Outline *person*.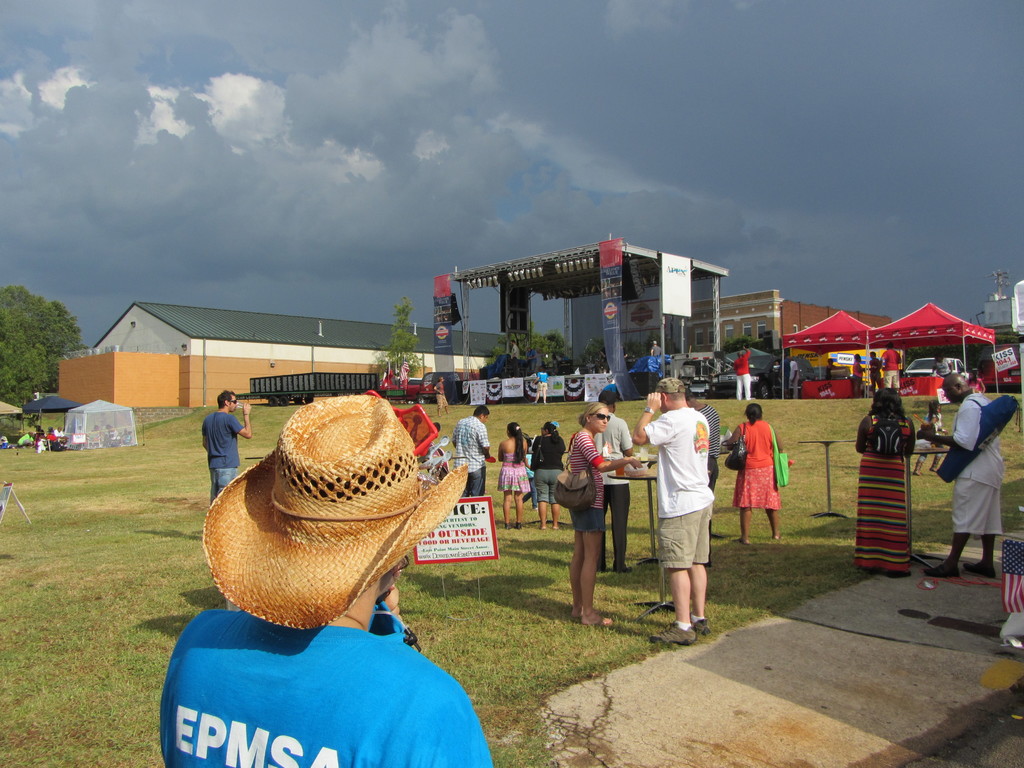
Outline: crop(531, 367, 548, 394).
